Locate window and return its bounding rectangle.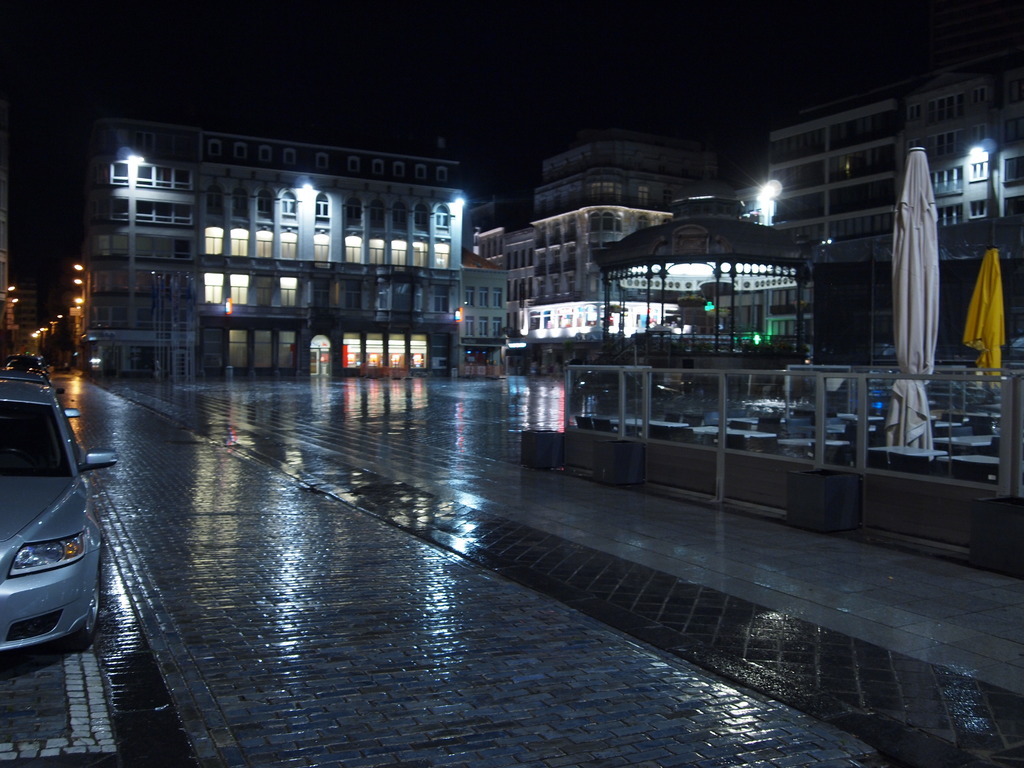
{"left": 232, "top": 276, "right": 246, "bottom": 305}.
